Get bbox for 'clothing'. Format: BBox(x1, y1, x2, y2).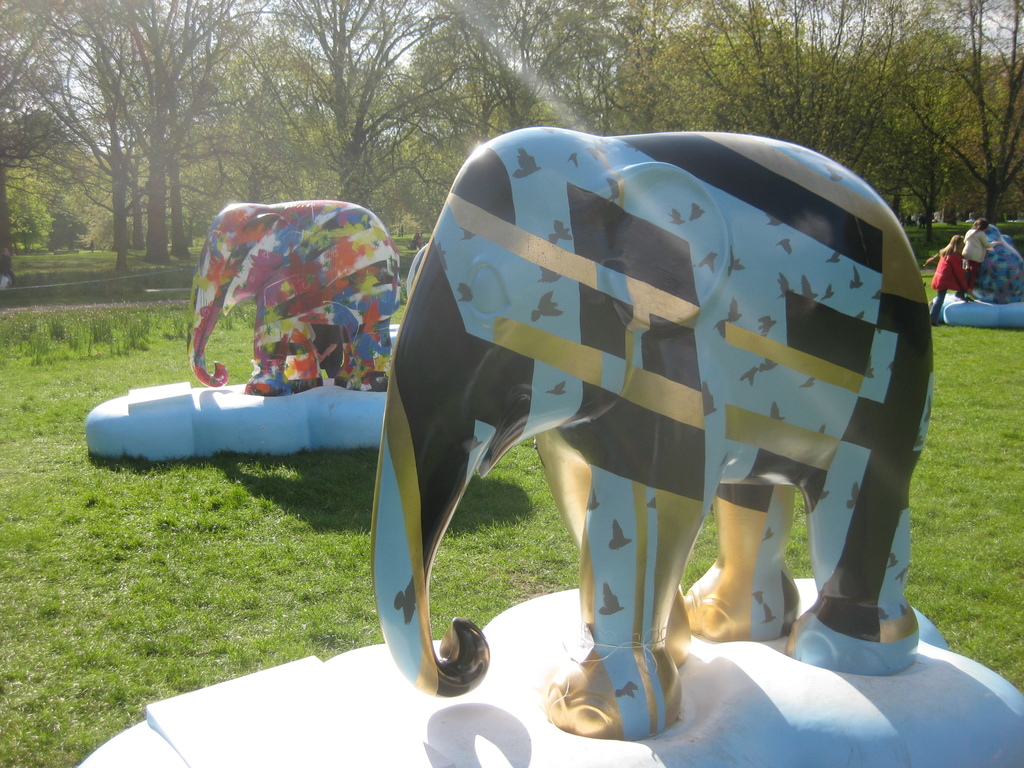
BBox(956, 225, 1000, 288).
